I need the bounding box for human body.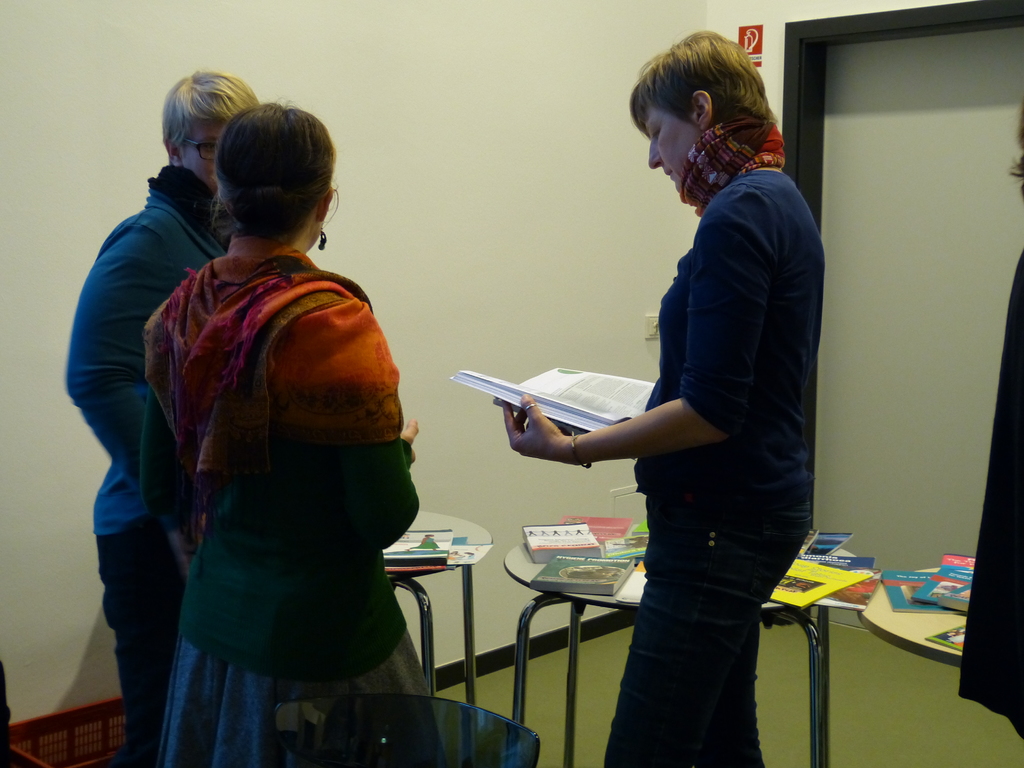
Here it is: detection(502, 157, 817, 767).
